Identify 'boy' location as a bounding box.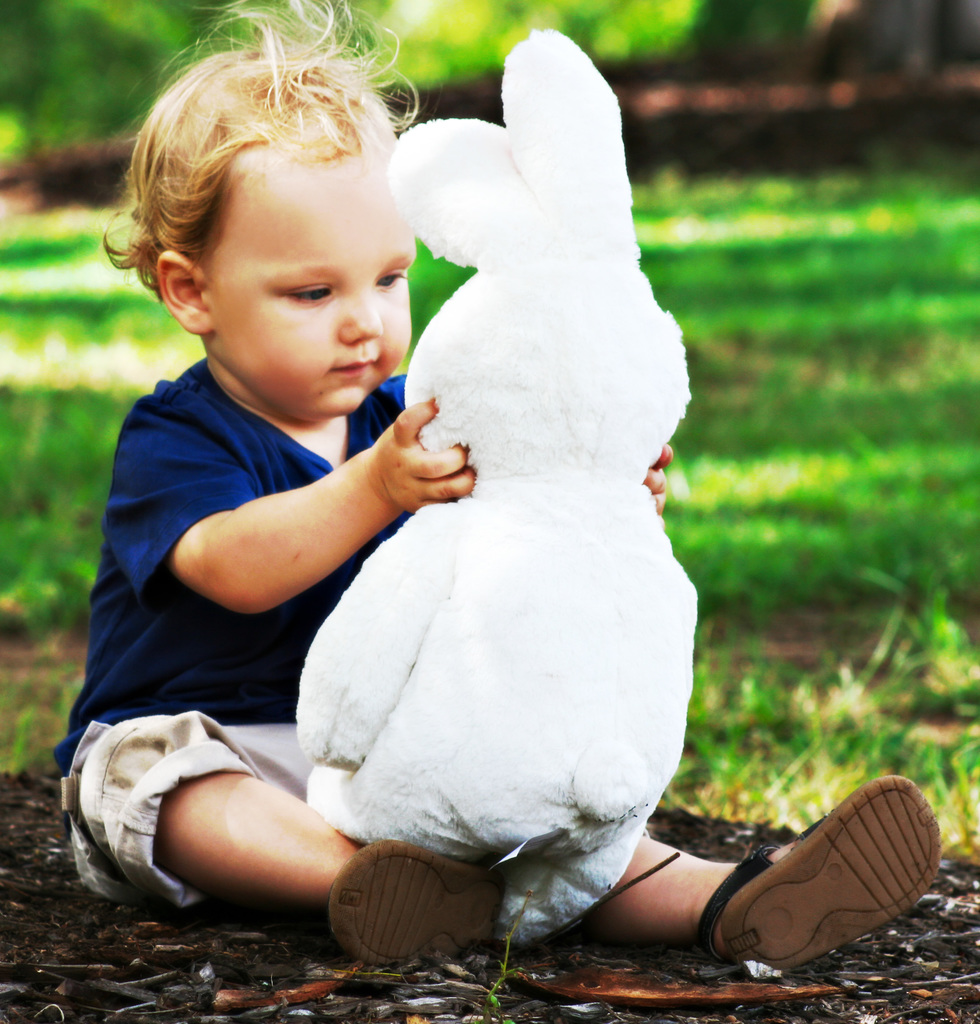
<bbox>40, 0, 943, 977</bbox>.
